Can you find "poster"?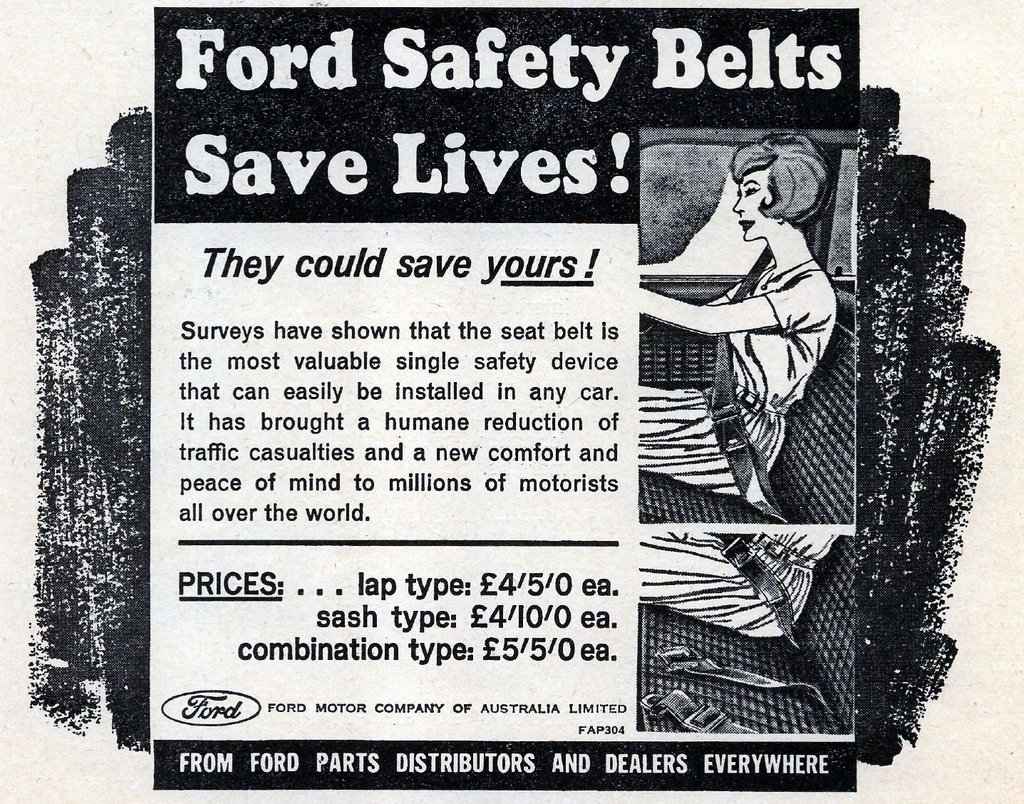
Yes, bounding box: x1=0 y1=0 x2=1023 y2=803.
